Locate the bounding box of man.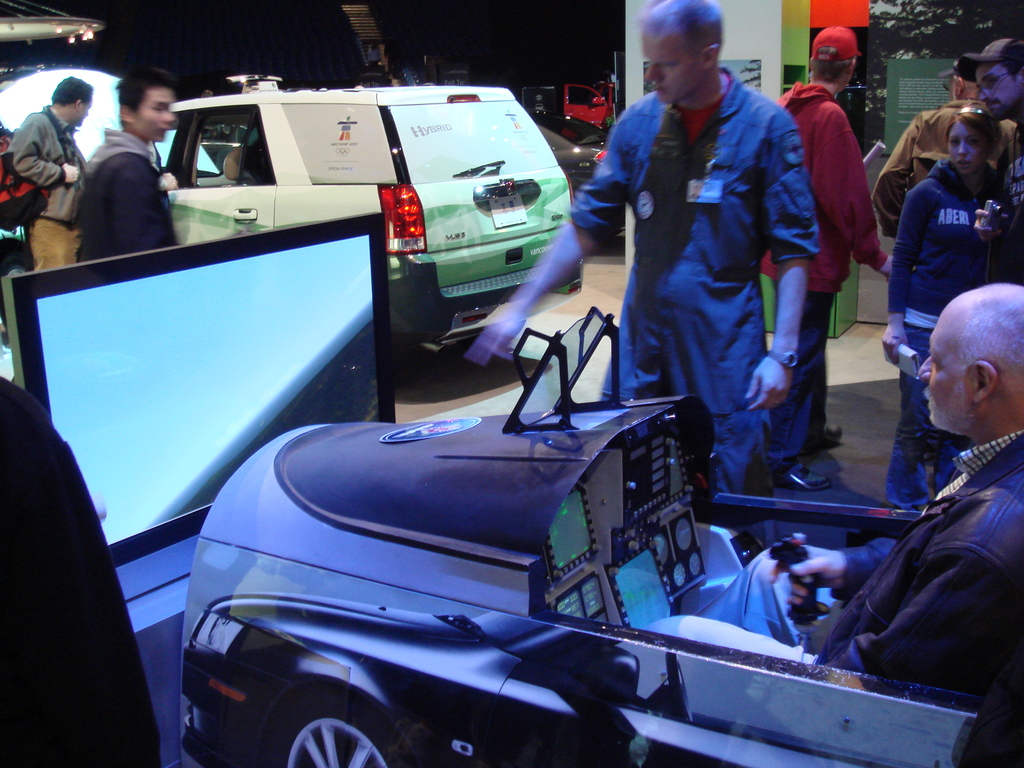
Bounding box: 758, 24, 892, 497.
